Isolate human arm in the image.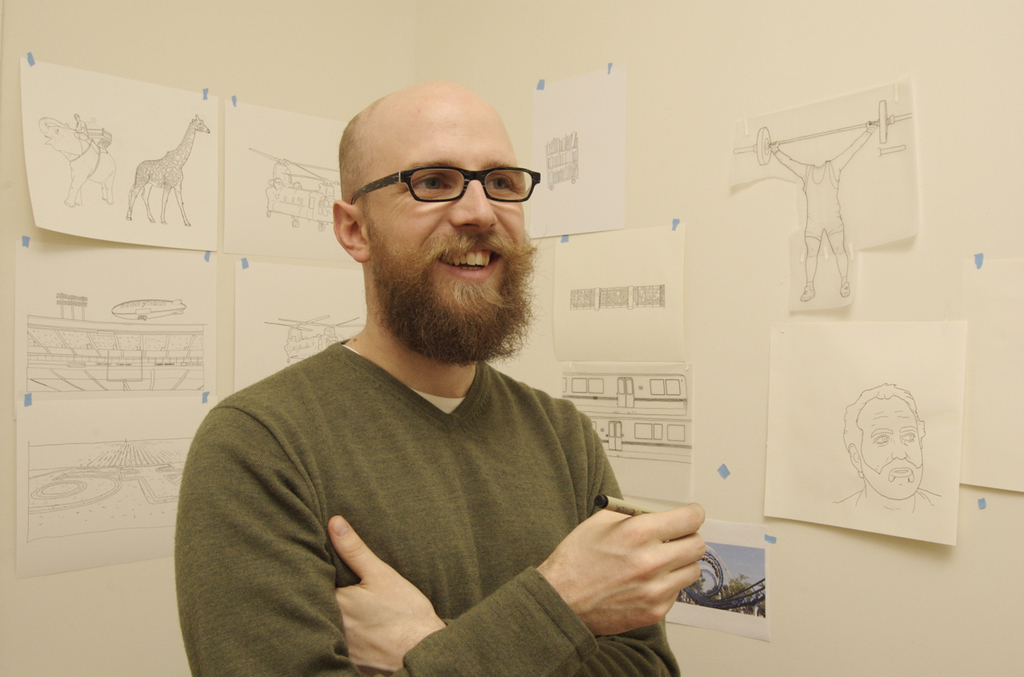
Isolated region: select_region(334, 463, 682, 676).
